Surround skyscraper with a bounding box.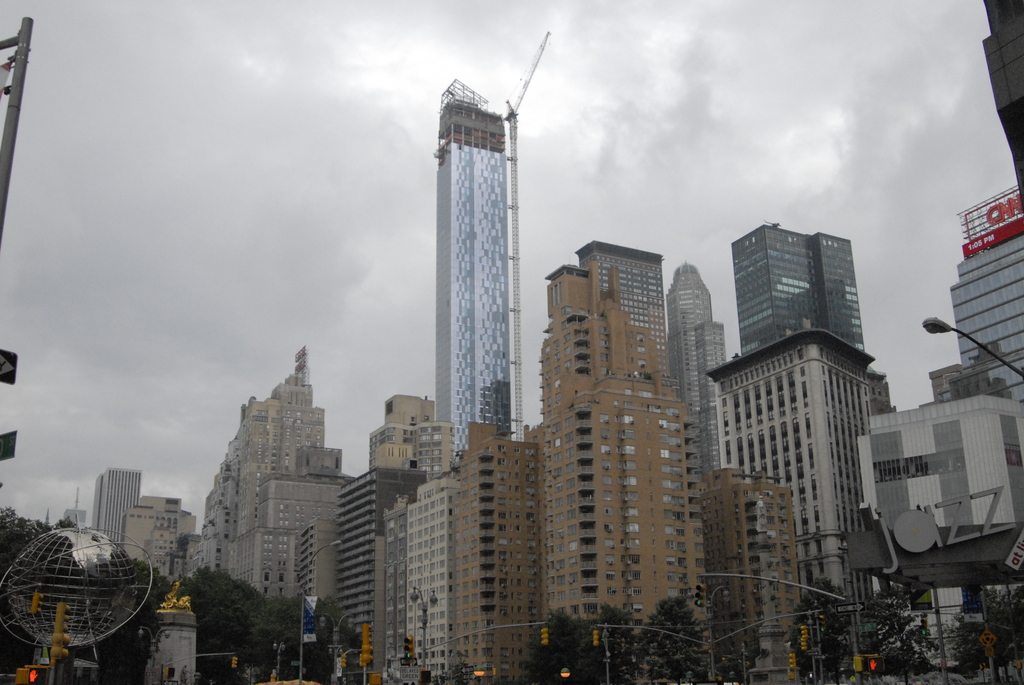
(x1=86, y1=467, x2=140, y2=555).
